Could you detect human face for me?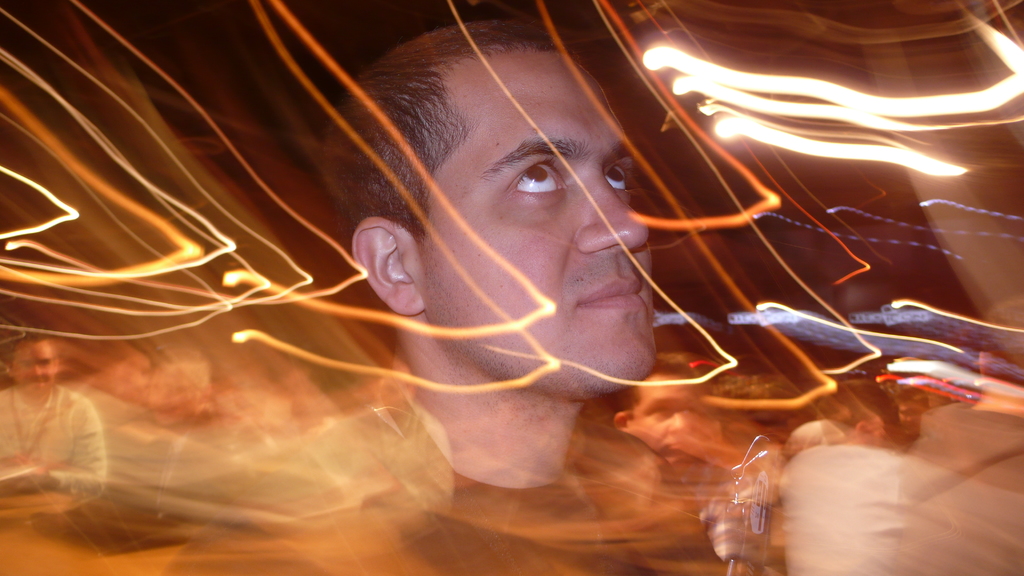
Detection result: <box>422,43,658,392</box>.
